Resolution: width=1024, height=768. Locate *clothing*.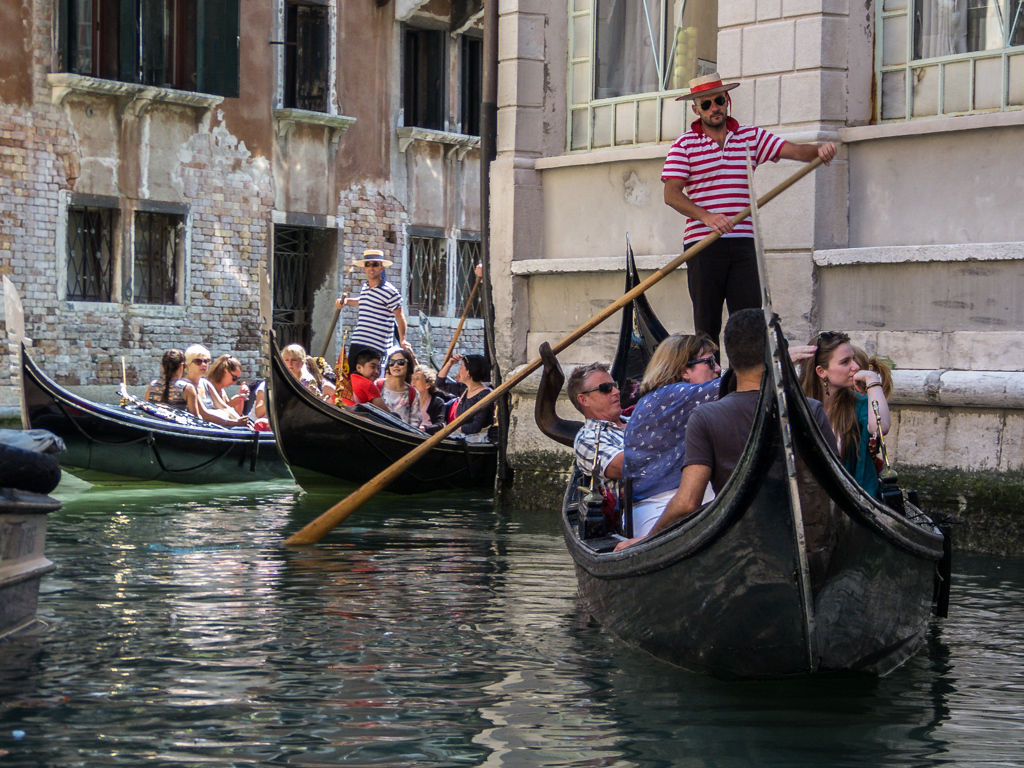
{"left": 620, "top": 358, "right": 748, "bottom": 494}.
